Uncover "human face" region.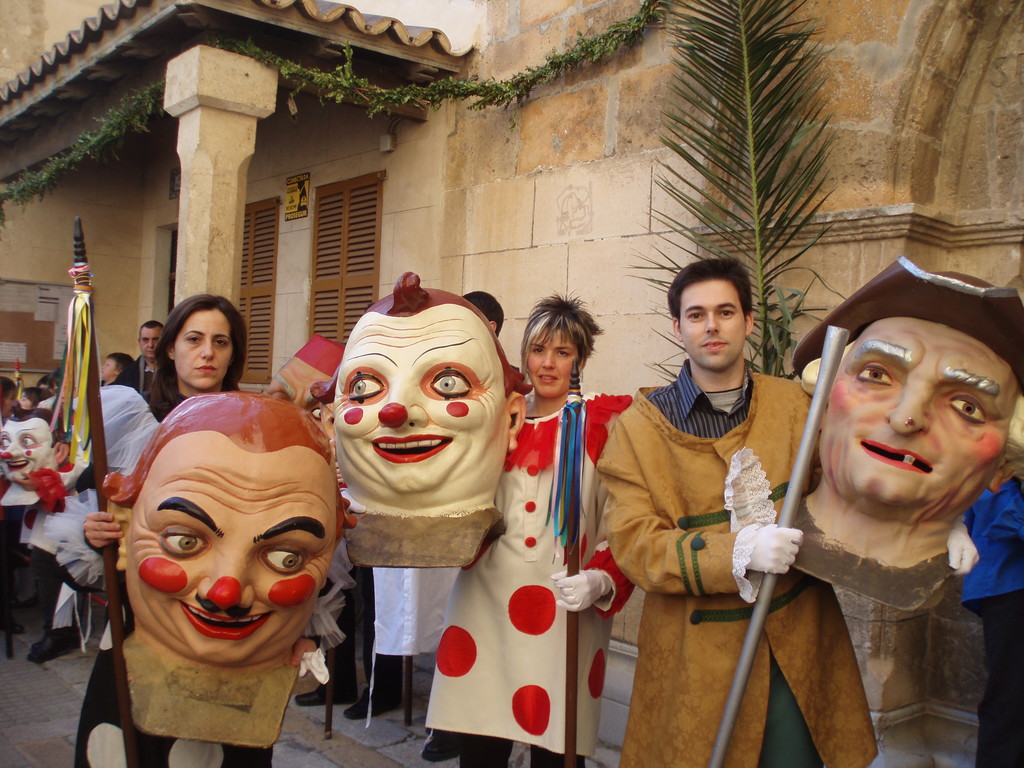
Uncovered: [left=102, top=358, right=117, bottom=381].
